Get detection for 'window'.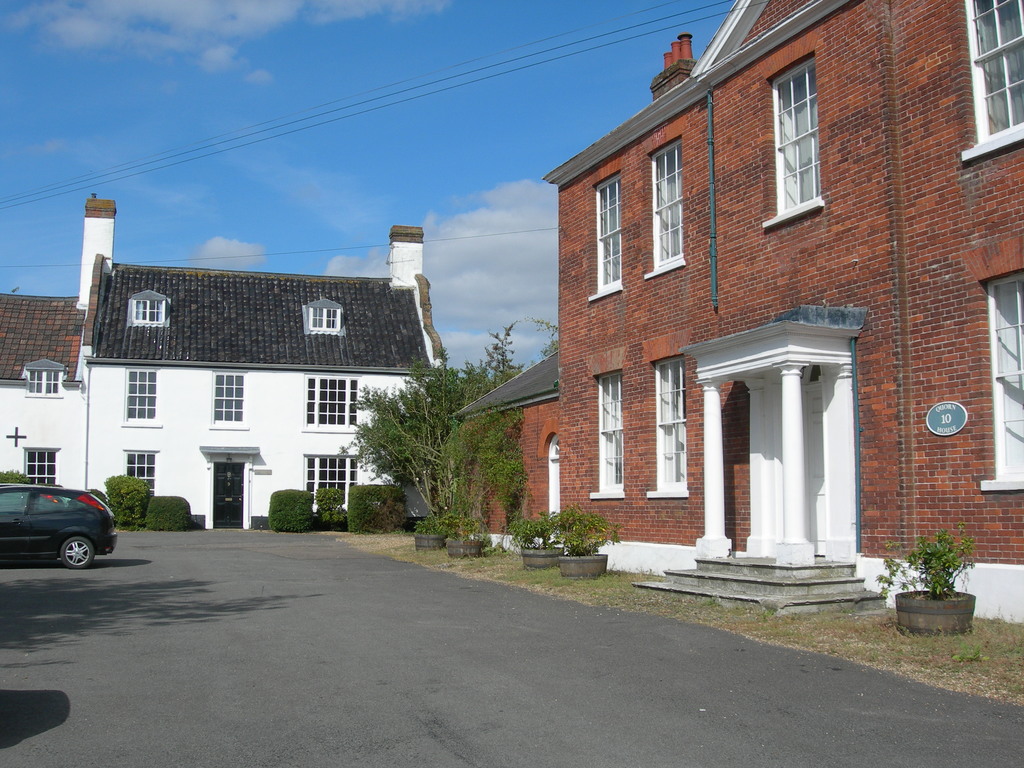
Detection: <region>761, 51, 822, 226</region>.
